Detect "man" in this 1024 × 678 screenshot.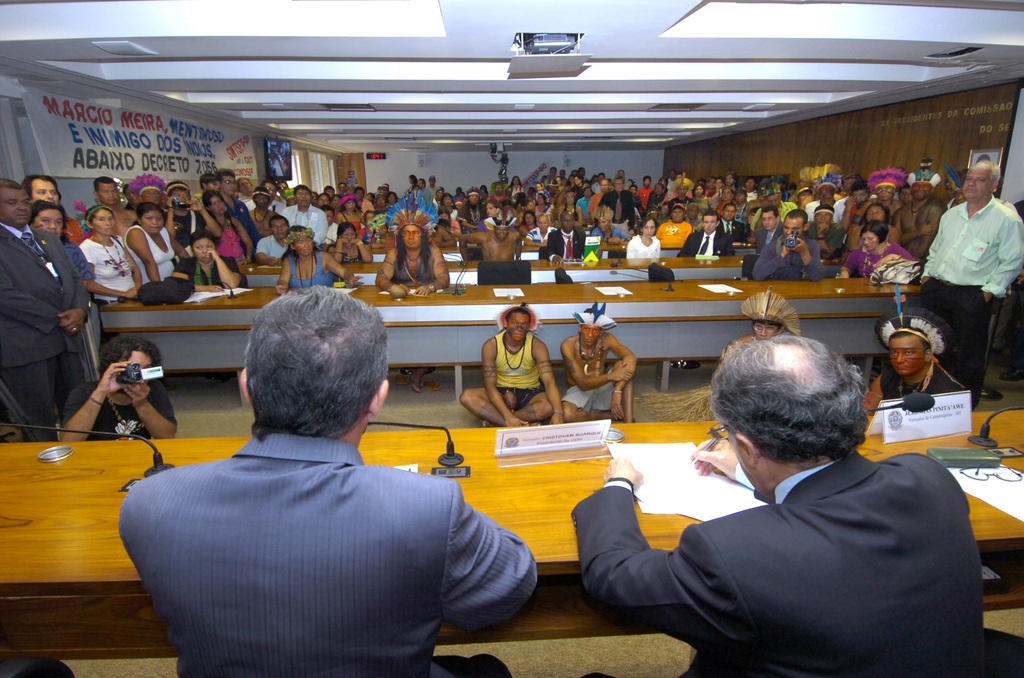
Detection: (570, 335, 976, 677).
